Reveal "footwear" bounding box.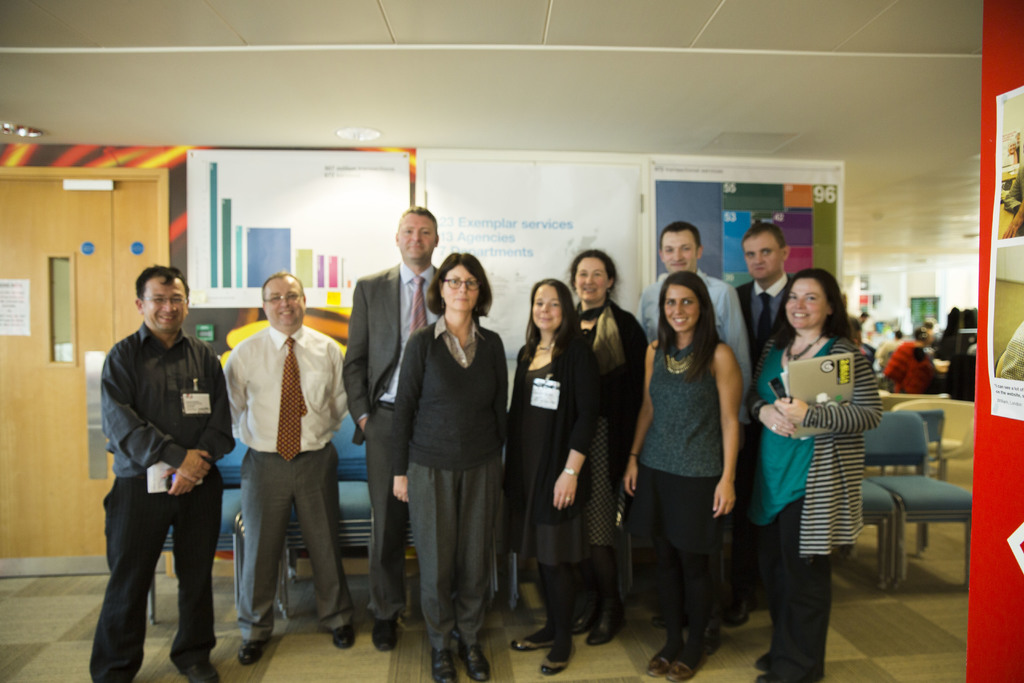
Revealed: left=754, top=646, right=767, bottom=664.
